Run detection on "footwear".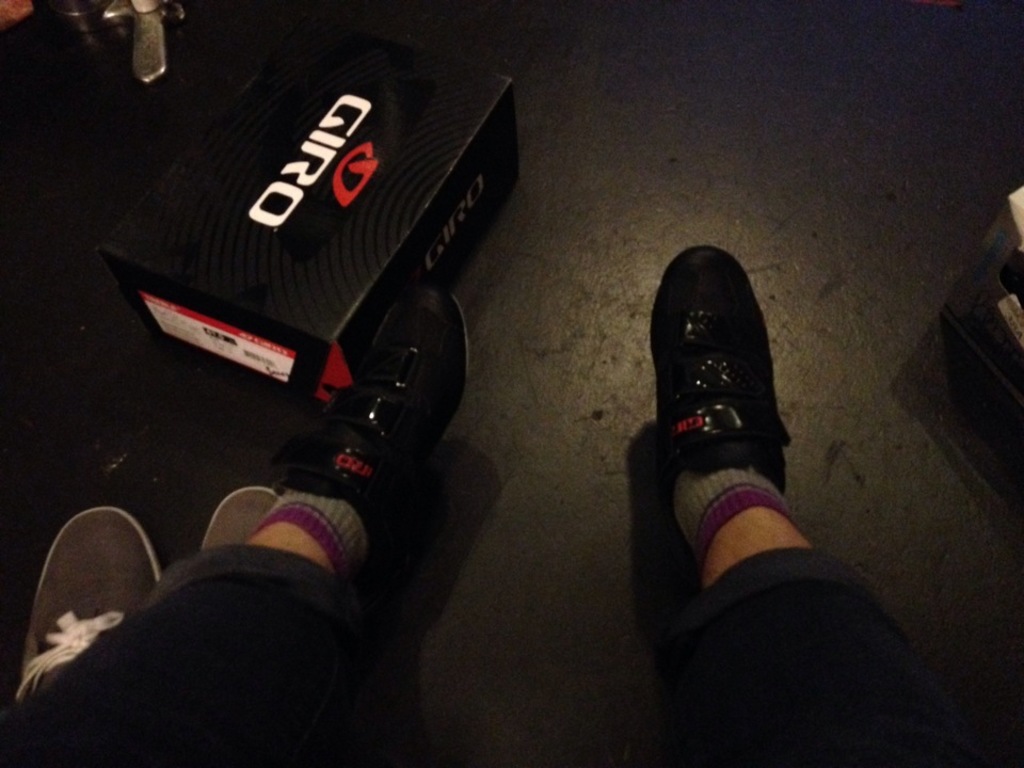
Result: select_region(274, 282, 471, 590).
